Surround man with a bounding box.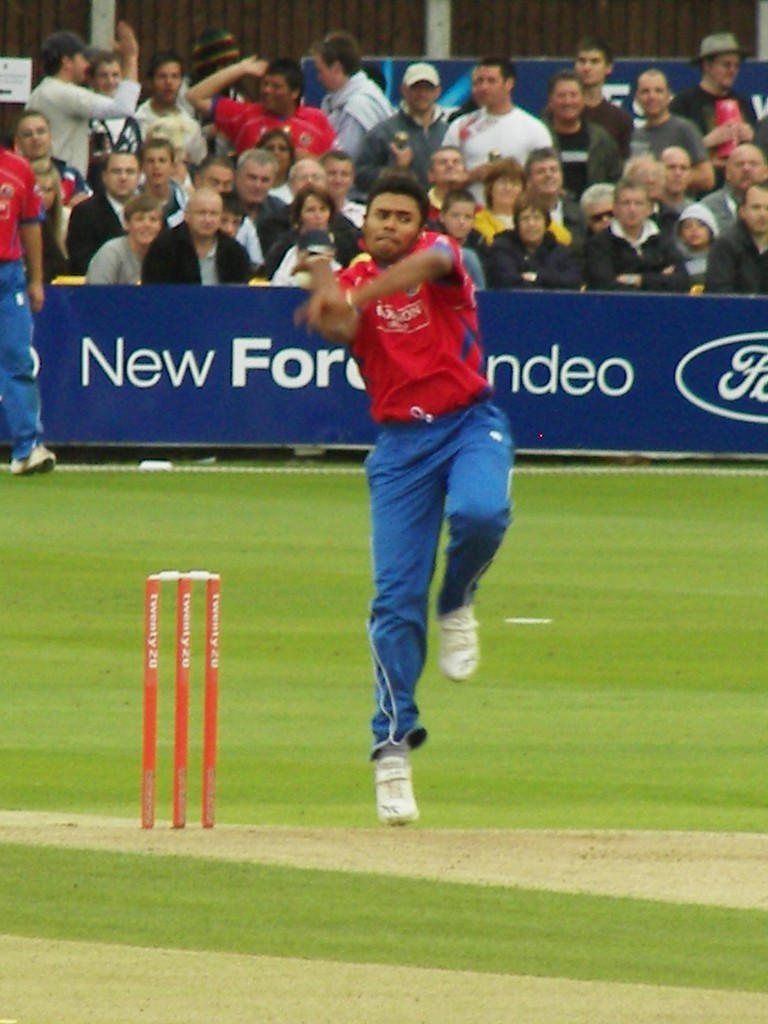
bbox=(702, 180, 767, 297).
